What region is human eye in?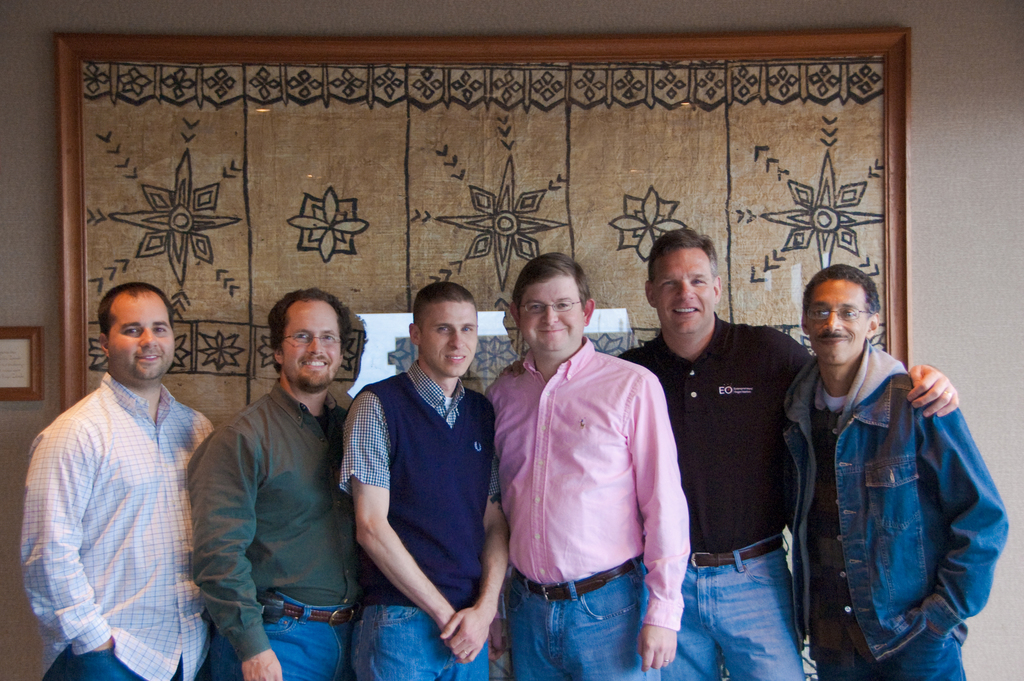
(294,328,307,341).
